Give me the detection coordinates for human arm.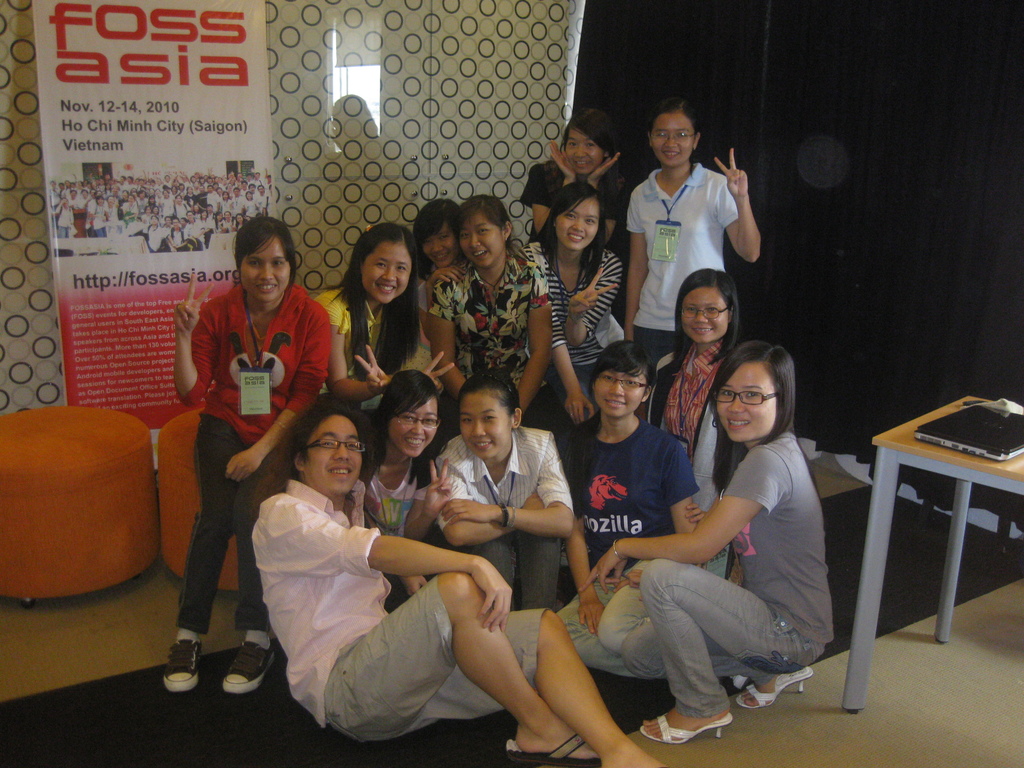
detection(547, 265, 602, 426).
